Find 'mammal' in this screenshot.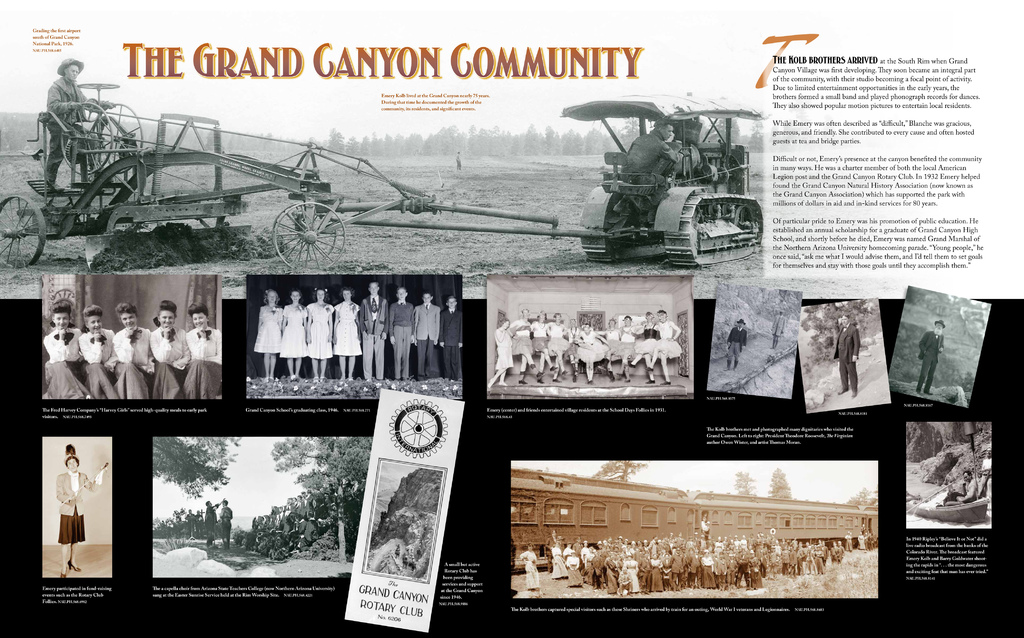
The bounding box for 'mammal' is rect(829, 316, 862, 396).
